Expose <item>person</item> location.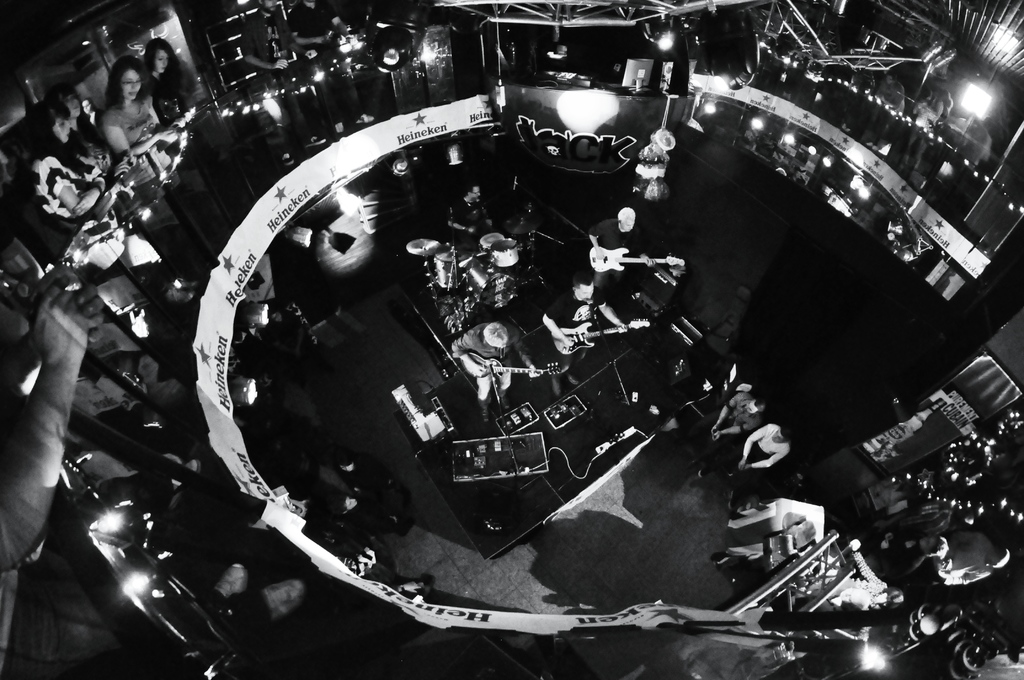
Exposed at locate(253, 362, 293, 398).
